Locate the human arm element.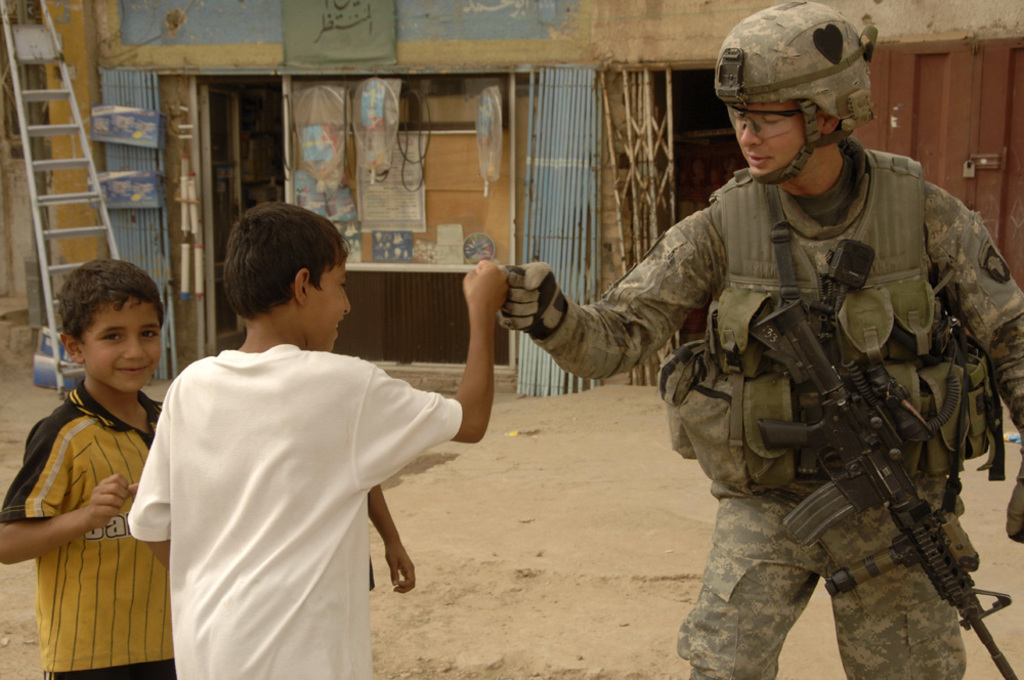
Element bbox: select_region(435, 238, 507, 466).
